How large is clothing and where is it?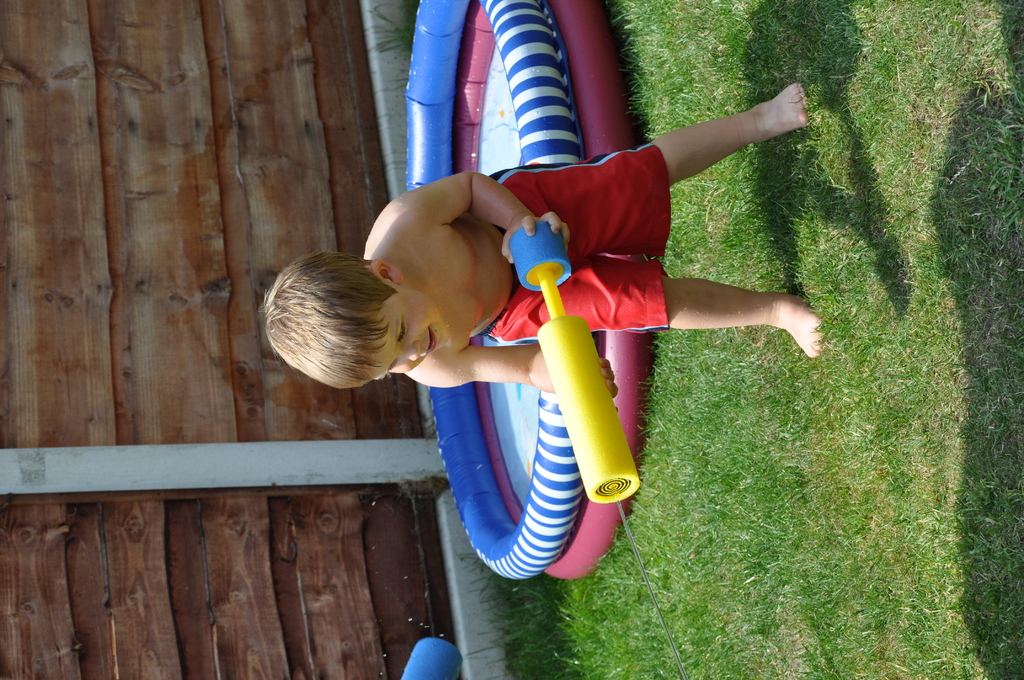
Bounding box: [x1=485, y1=135, x2=671, y2=334].
